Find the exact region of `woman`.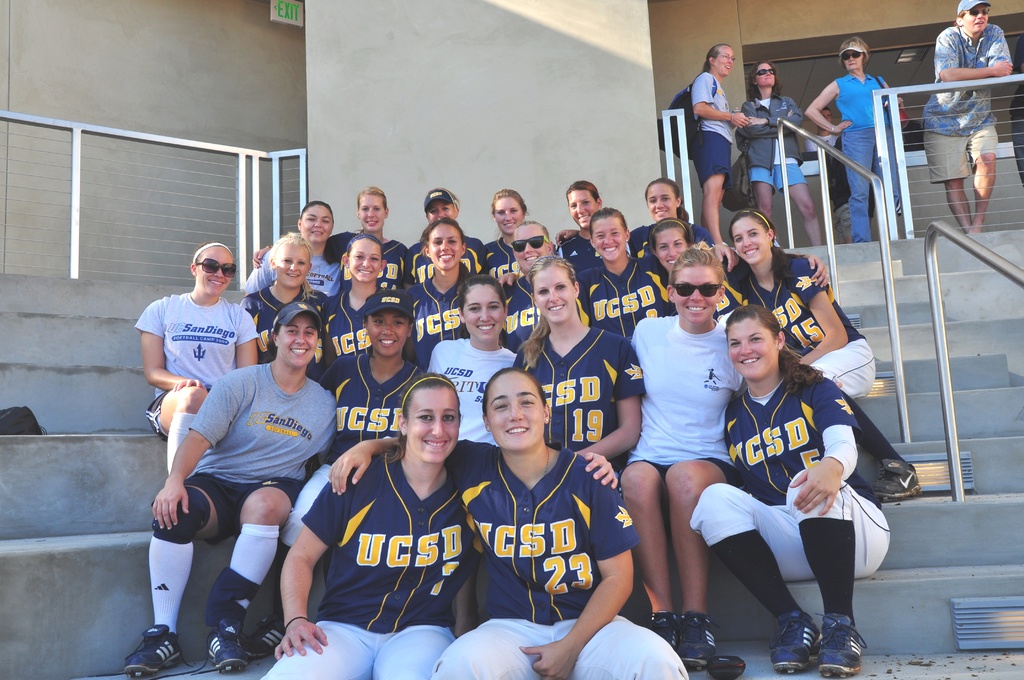
Exact region: box=[794, 42, 900, 242].
